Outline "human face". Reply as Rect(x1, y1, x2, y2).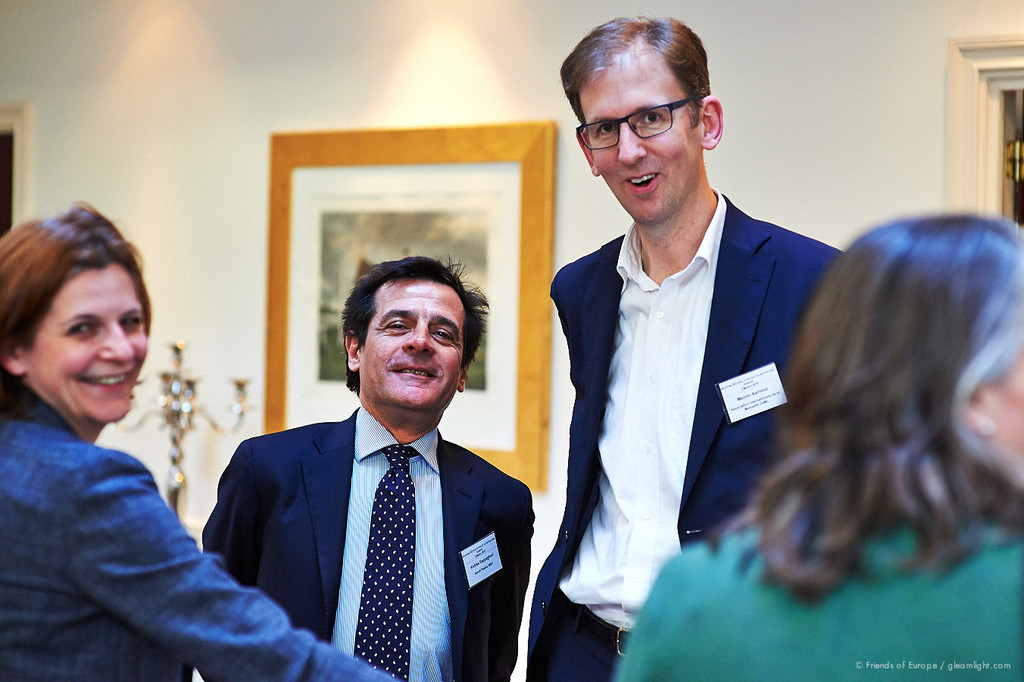
Rect(24, 253, 148, 425).
